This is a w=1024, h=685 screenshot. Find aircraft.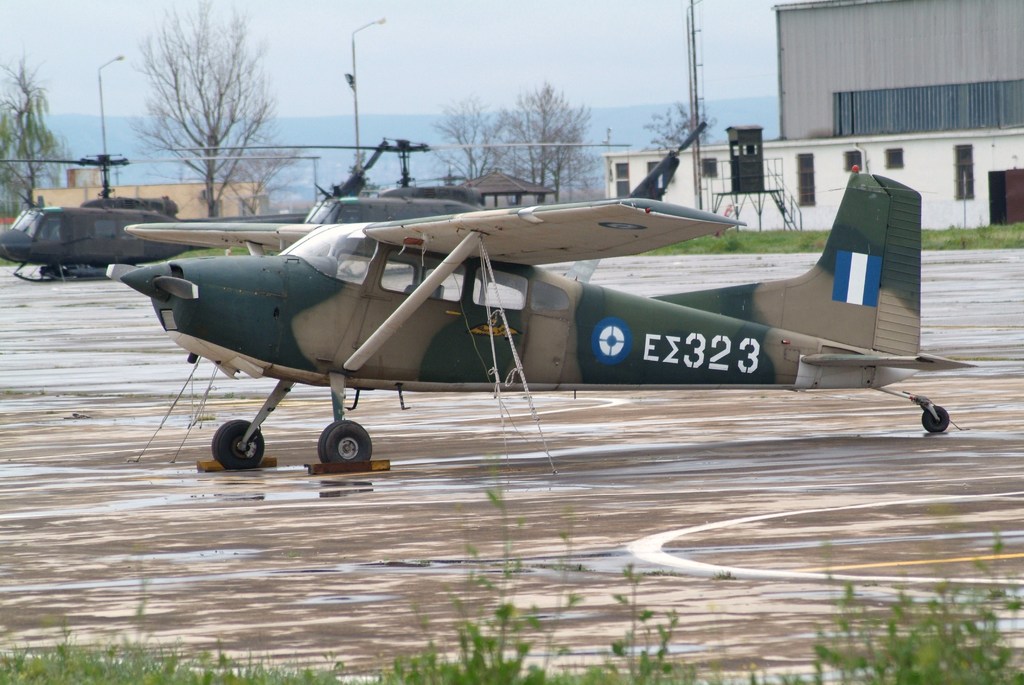
Bounding box: x1=116 y1=191 x2=977 y2=467.
